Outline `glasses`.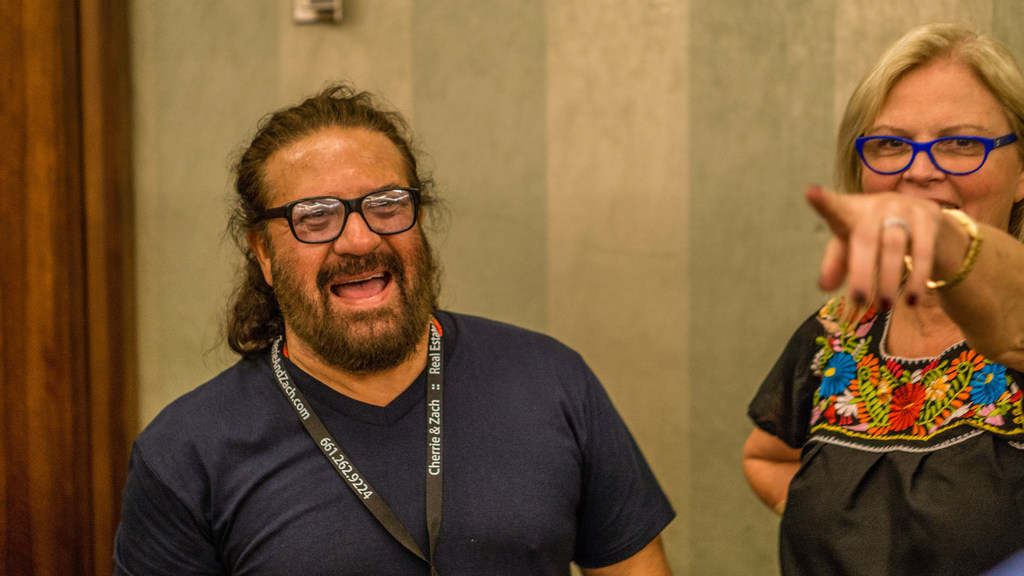
Outline: 852,133,1021,180.
